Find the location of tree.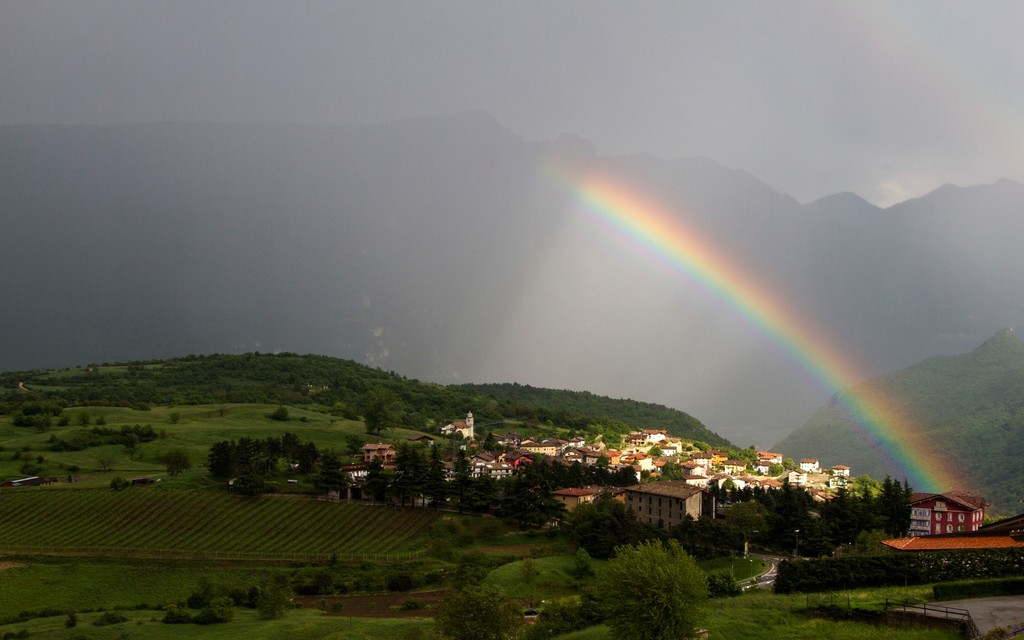
Location: x1=429, y1=447, x2=456, y2=509.
